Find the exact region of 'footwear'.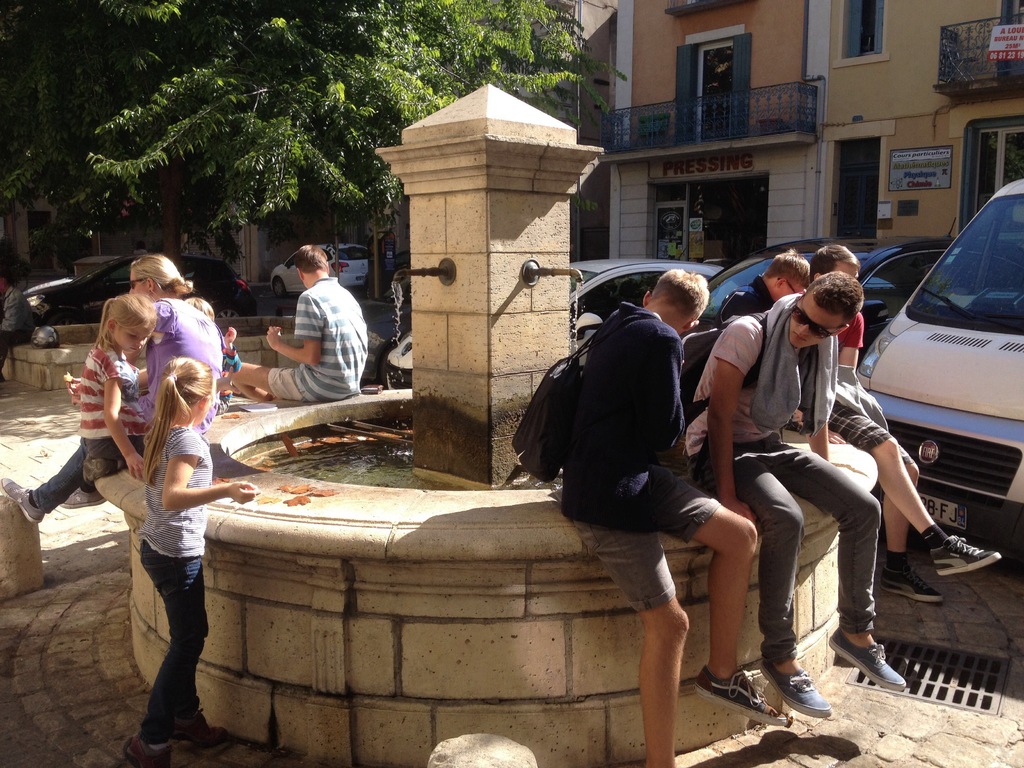
Exact region: crop(61, 484, 106, 511).
